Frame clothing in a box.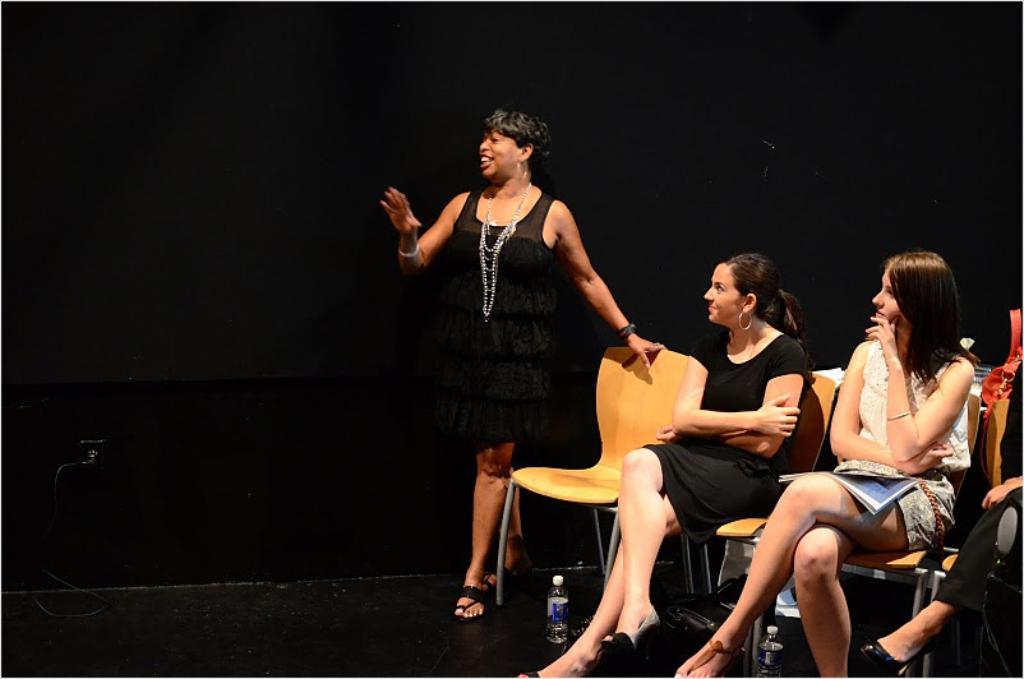
Rect(826, 325, 982, 586).
